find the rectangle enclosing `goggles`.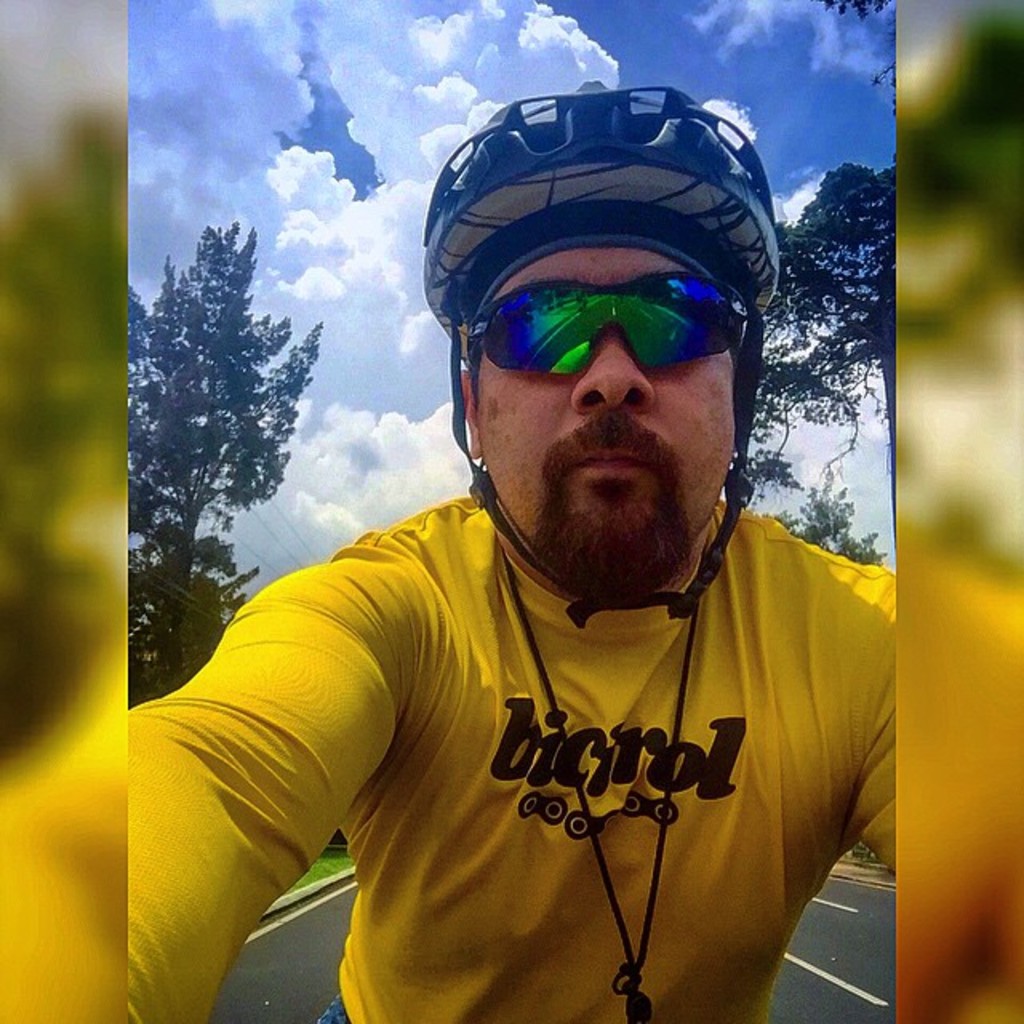
{"left": 451, "top": 262, "right": 758, "bottom": 376}.
